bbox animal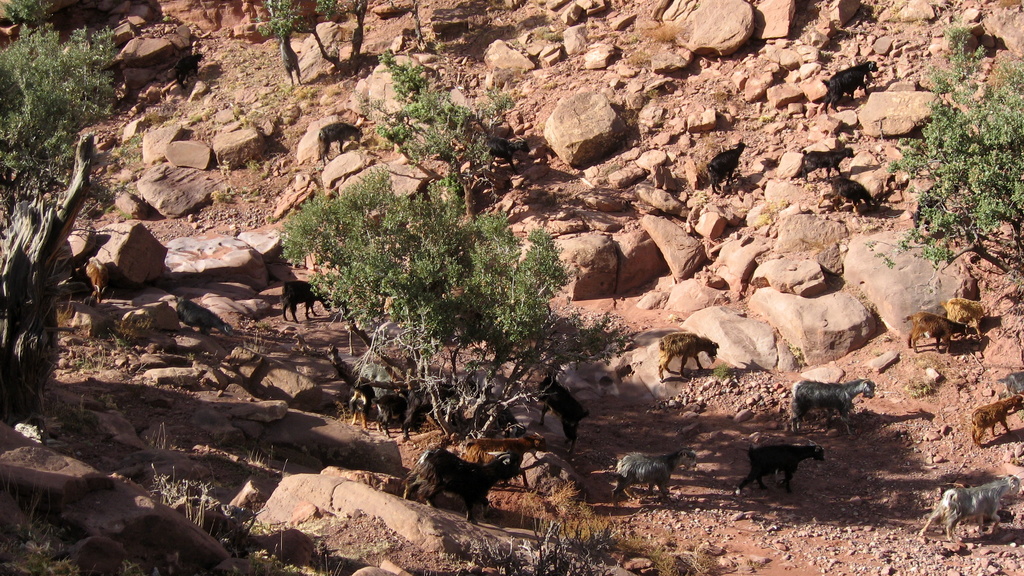
324/342/374/434
